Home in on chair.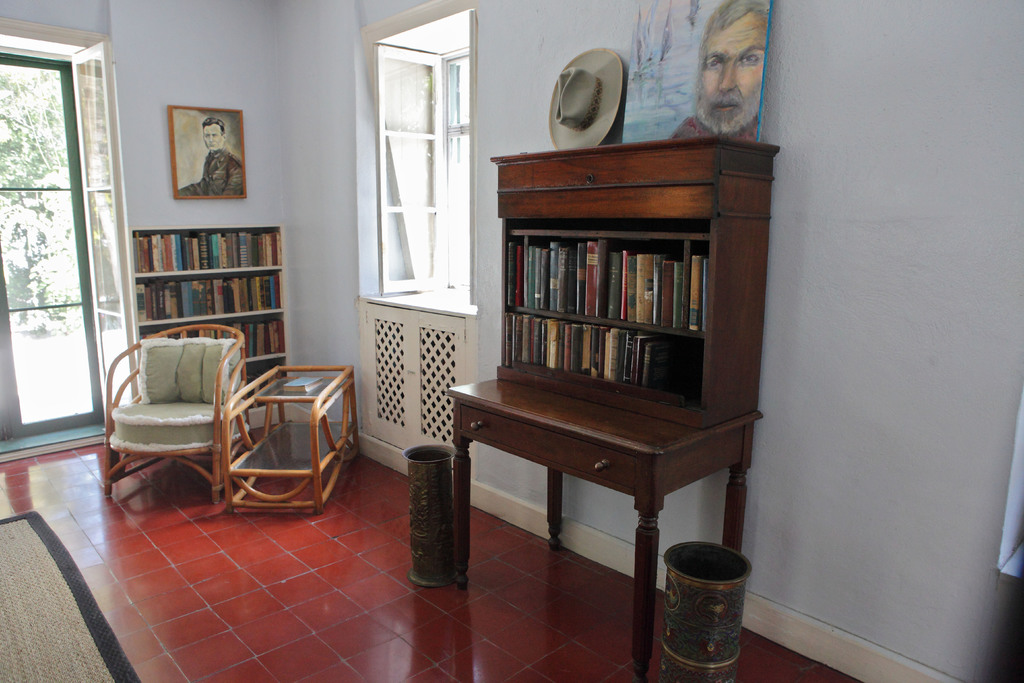
Homed in at box(98, 313, 237, 523).
